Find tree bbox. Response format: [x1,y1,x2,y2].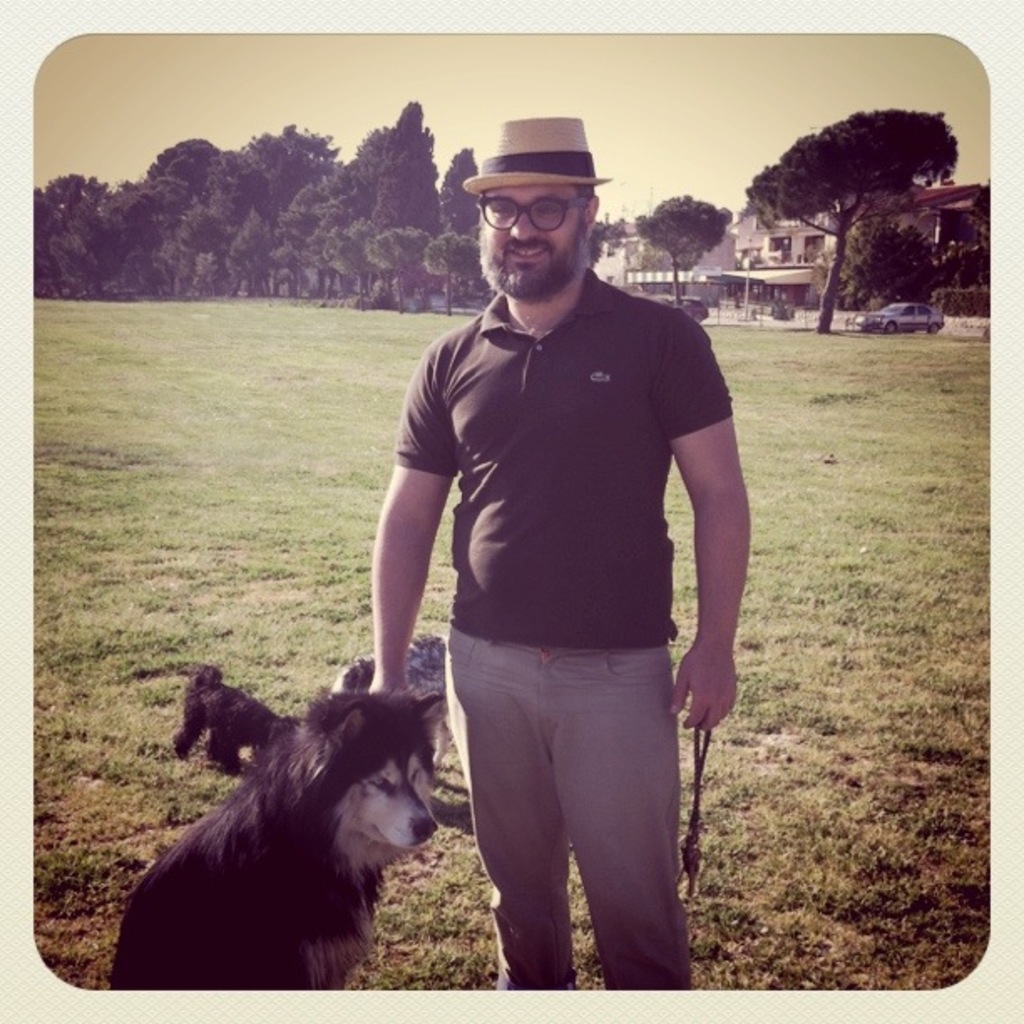
[808,212,935,313].
